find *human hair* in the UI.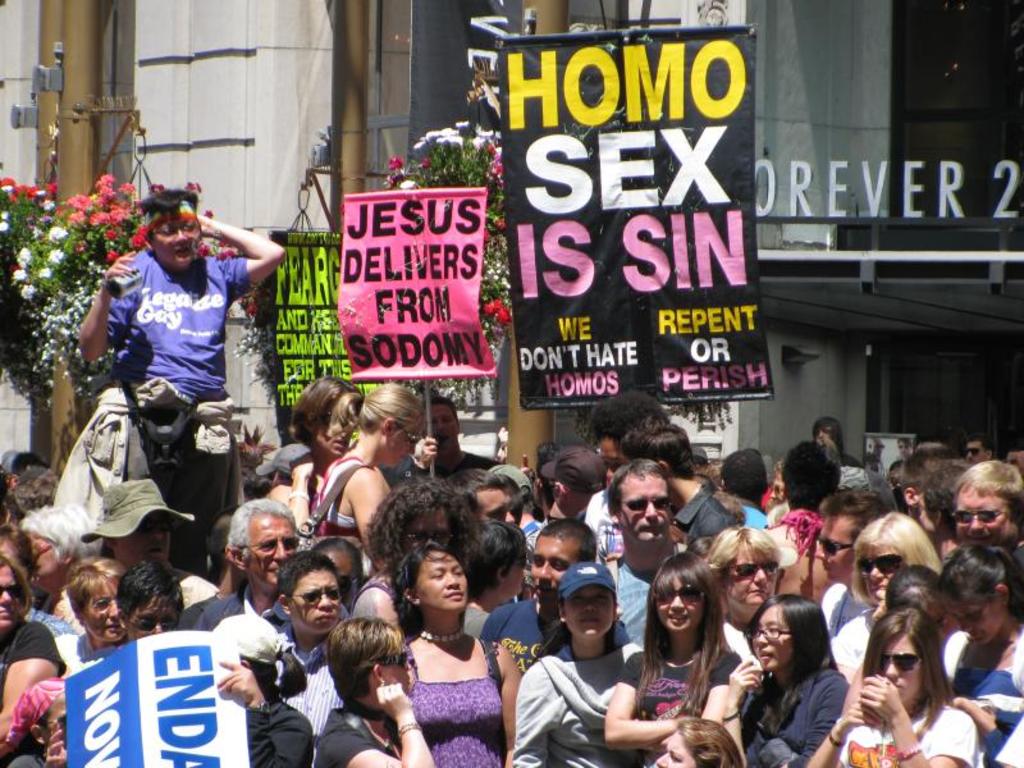
UI element at <bbox>818, 488, 895, 531</bbox>.
